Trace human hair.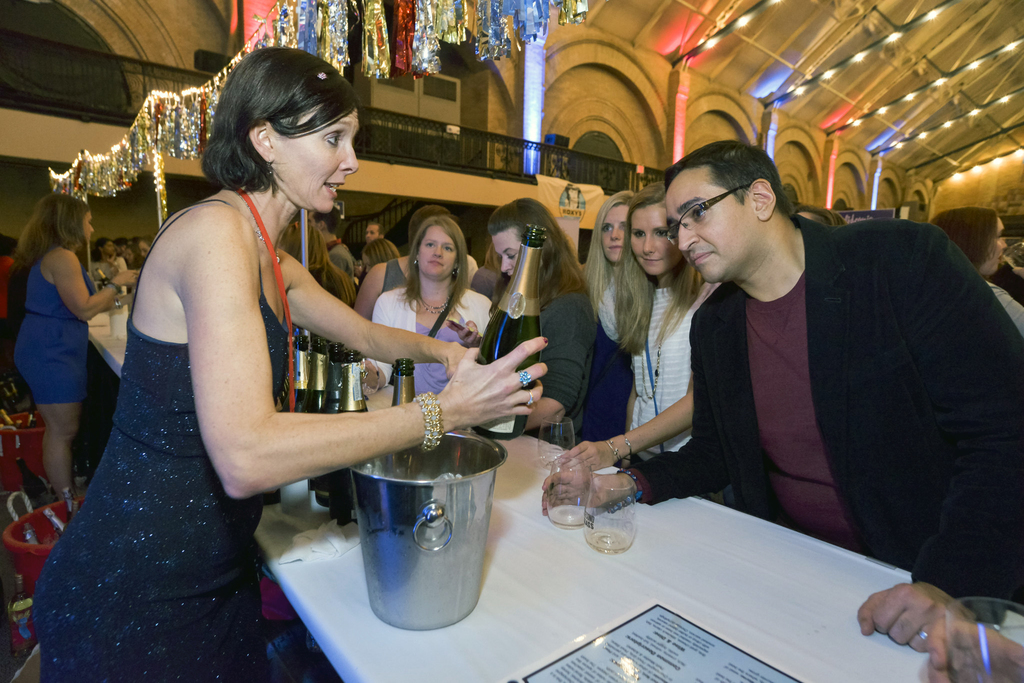
Traced to <region>394, 213, 476, 320</region>.
